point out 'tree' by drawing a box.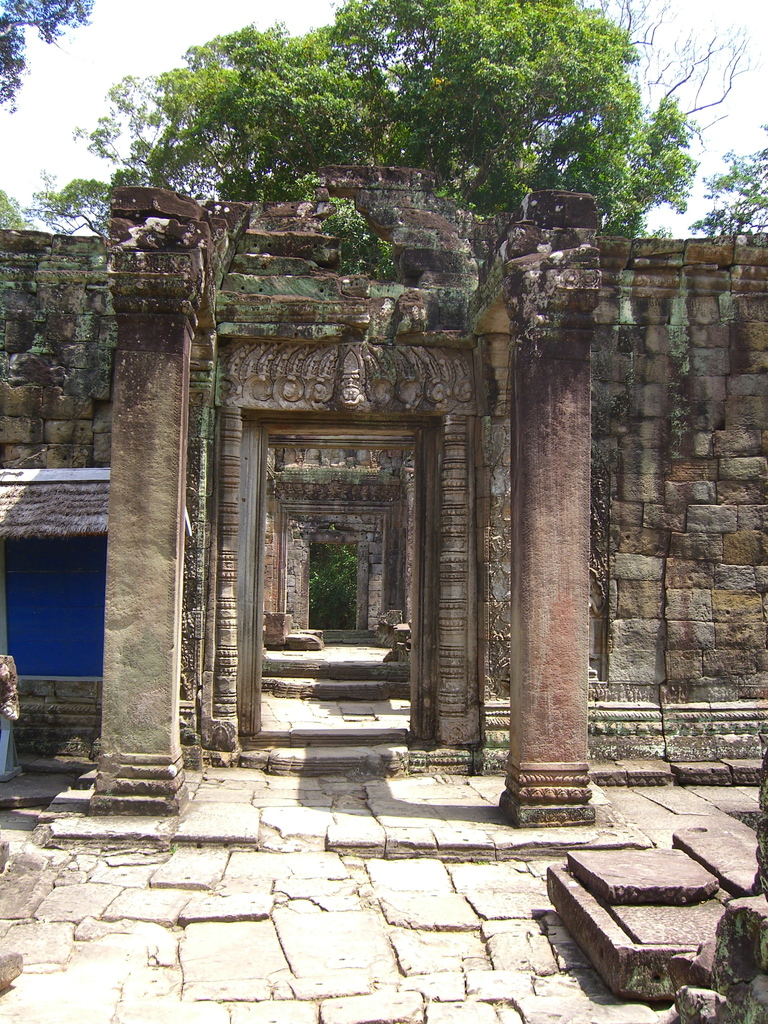
Rect(0, 168, 112, 247).
